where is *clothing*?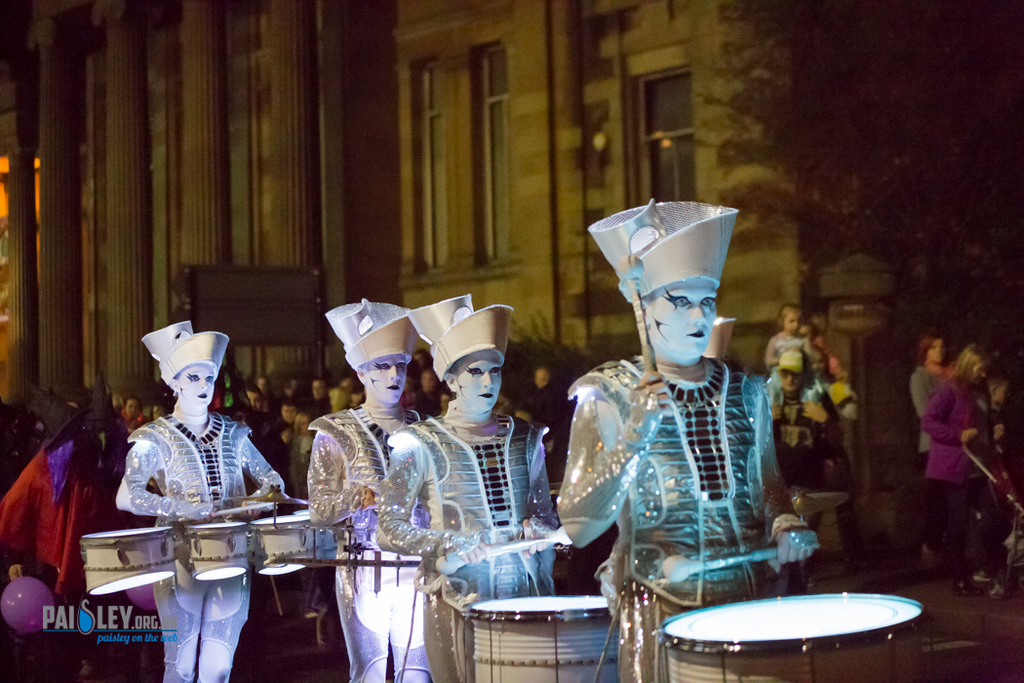
[x1=378, y1=403, x2=565, y2=679].
